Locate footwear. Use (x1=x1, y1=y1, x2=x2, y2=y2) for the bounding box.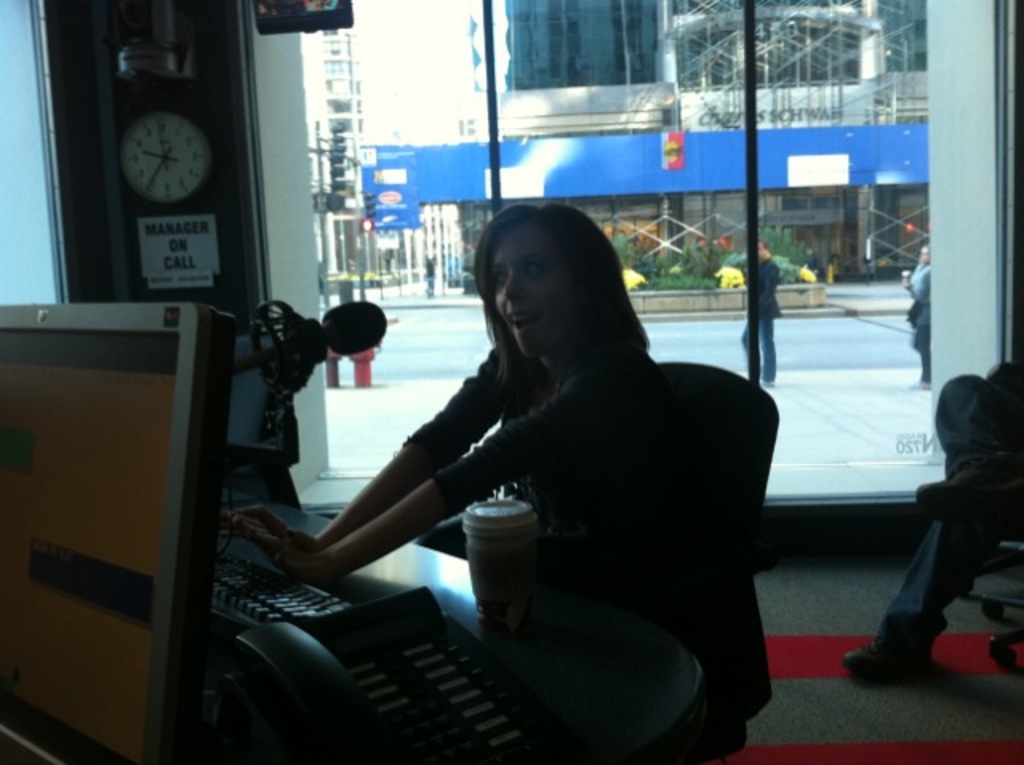
(x1=872, y1=599, x2=981, y2=698).
